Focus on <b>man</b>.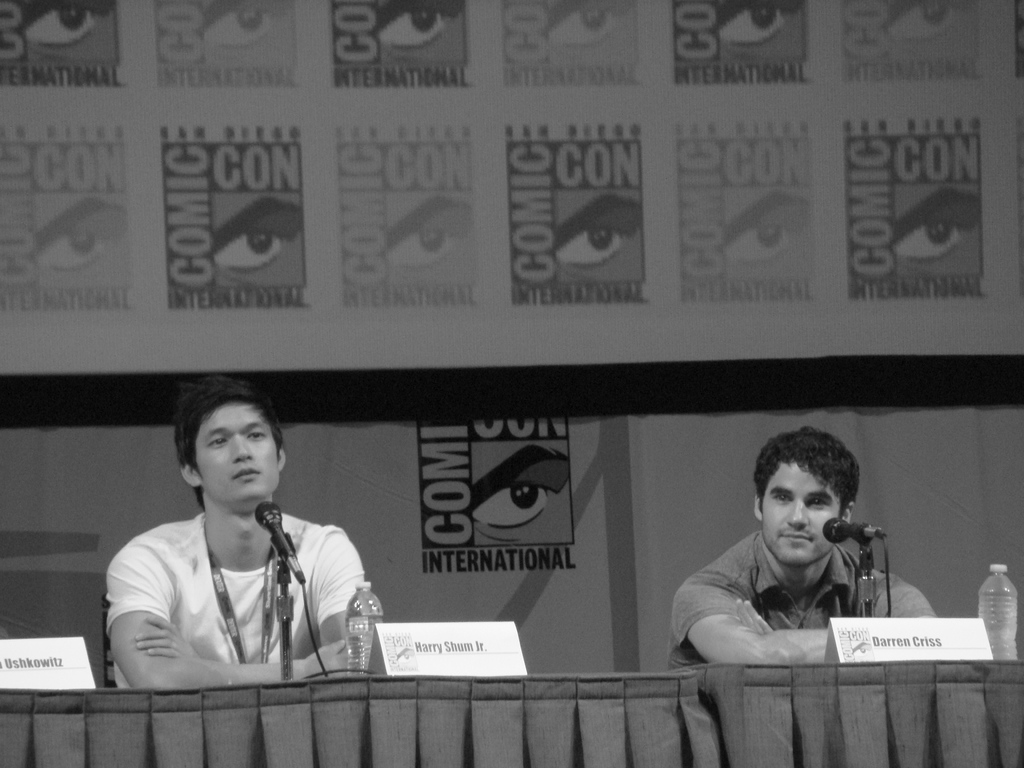
Focused at {"left": 105, "top": 378, "right": 364, "bottom": 691}.
